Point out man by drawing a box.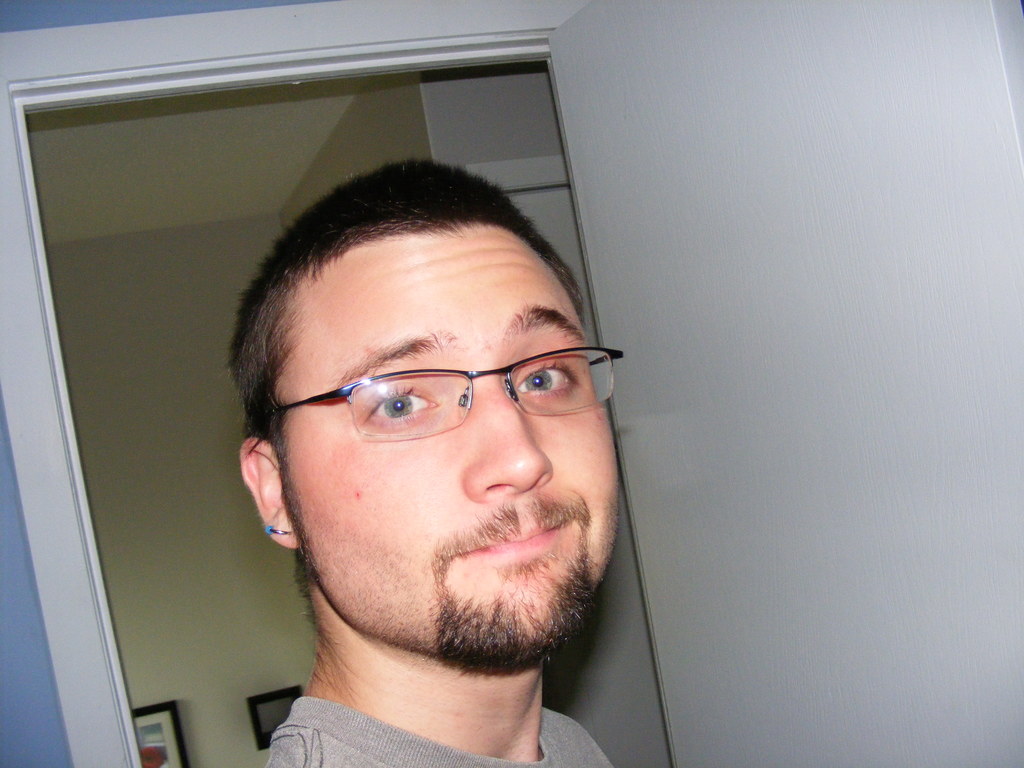
select_region(136, 131, 735, 753).
